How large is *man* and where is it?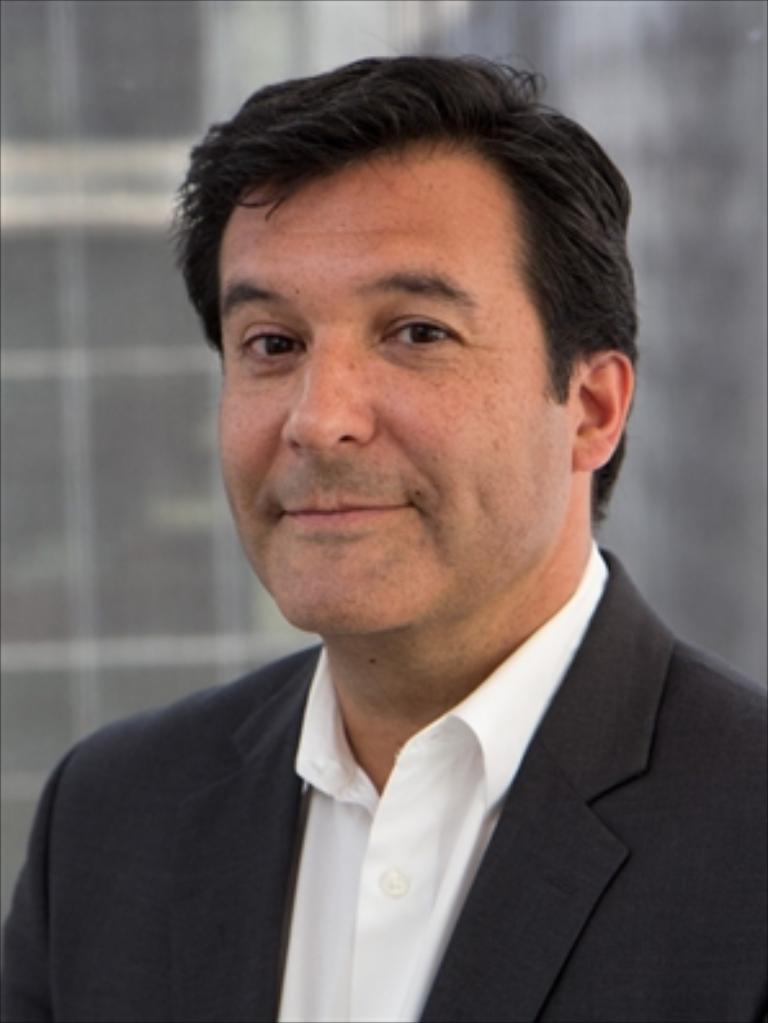
Bounding box: 0,49,765,1020.
